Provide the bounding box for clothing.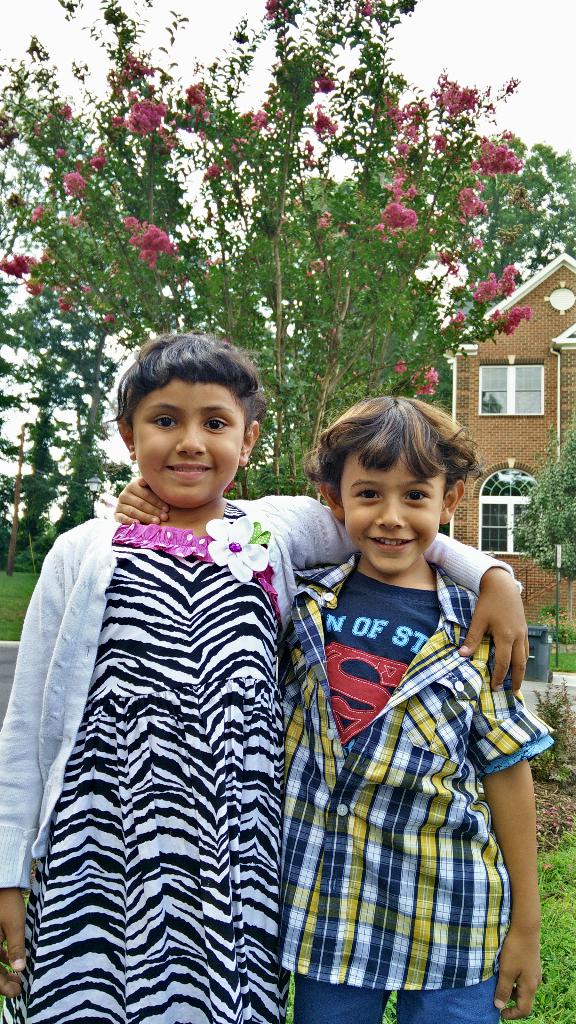
(left=280, top=548, right=553, bottom=1023).
